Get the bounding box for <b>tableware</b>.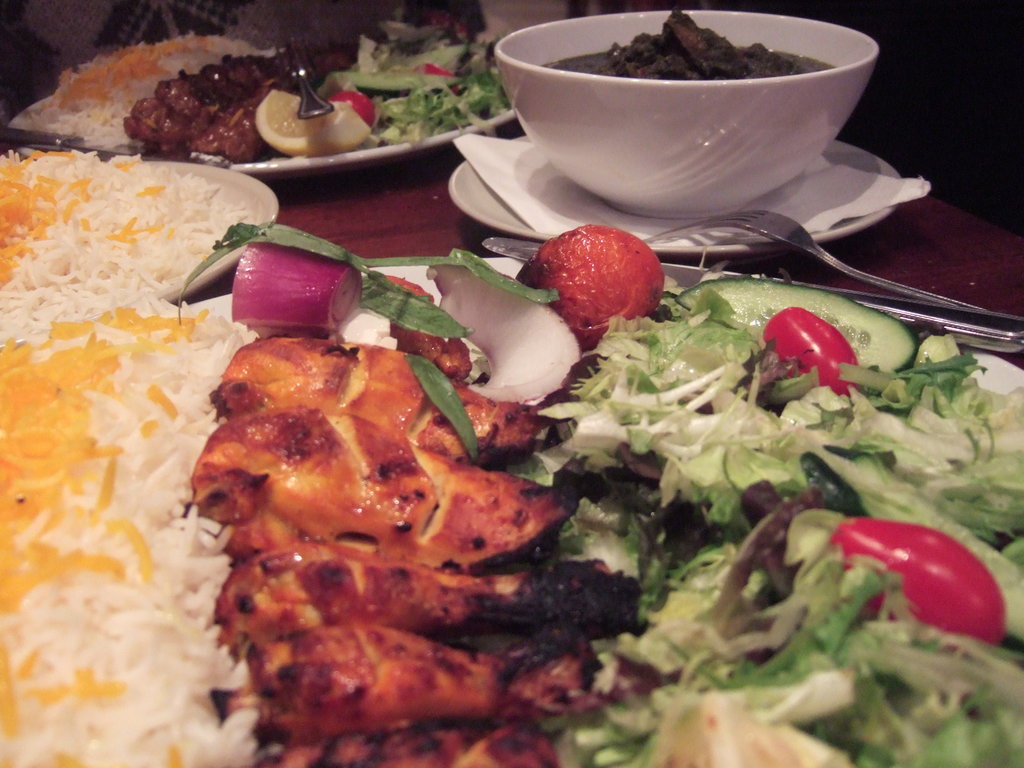
bbox(447, 124, 911, 257).
